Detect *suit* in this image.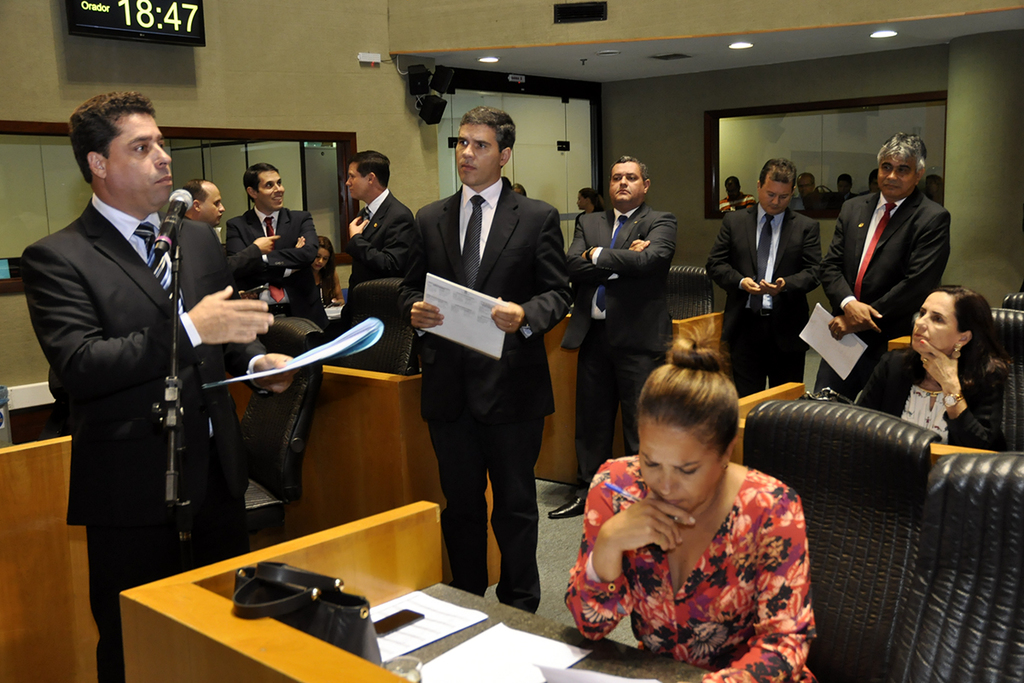
Detection: rect(565, 207, 678, 500).
